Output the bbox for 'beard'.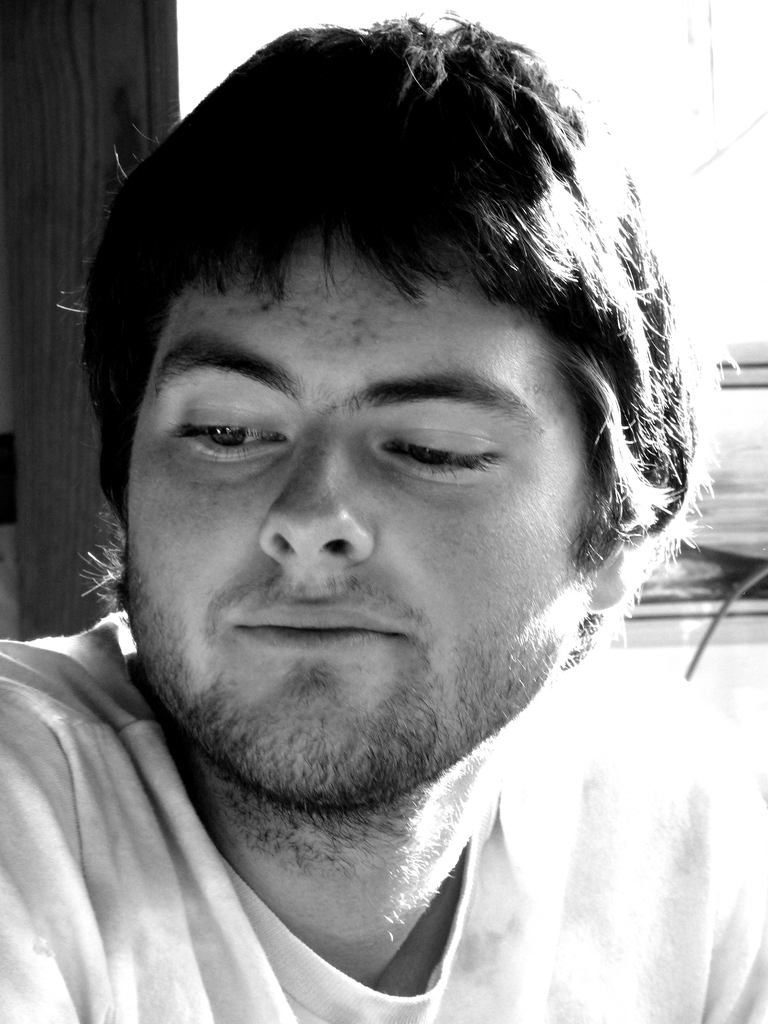
select_region(95, 563, 575, 845).
